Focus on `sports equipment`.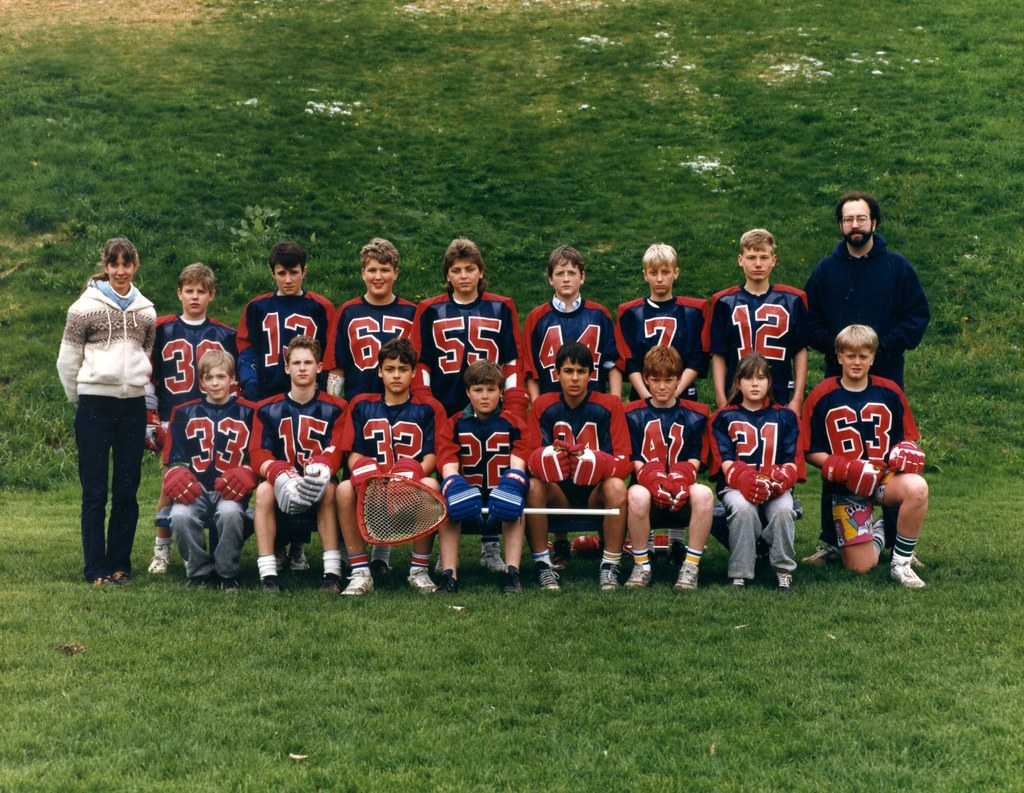
Focused at pyautogui.locateOnScreen(410, 358, 448, 427).
